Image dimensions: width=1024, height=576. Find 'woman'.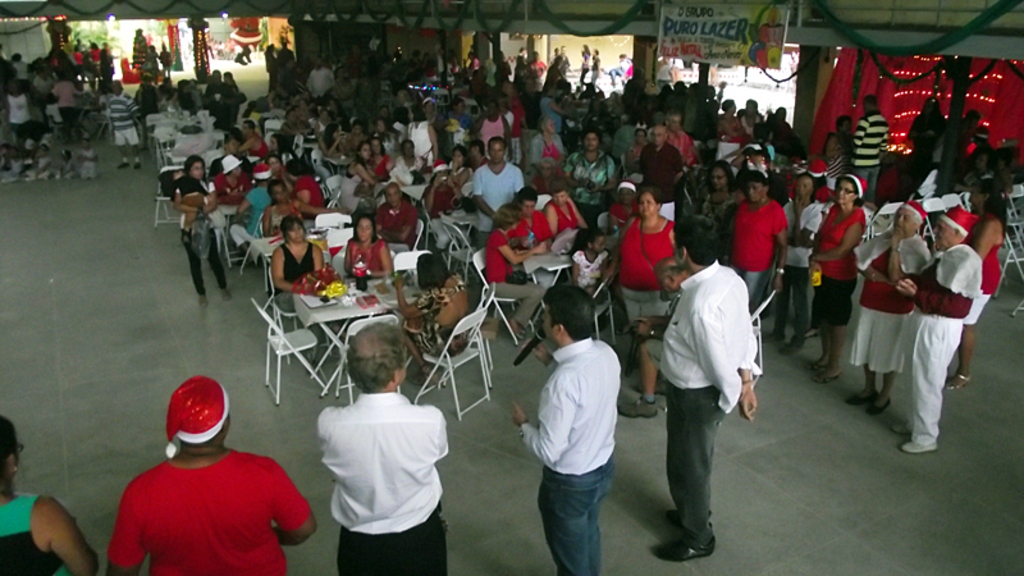
BBox(421, 95, 440, 127).
